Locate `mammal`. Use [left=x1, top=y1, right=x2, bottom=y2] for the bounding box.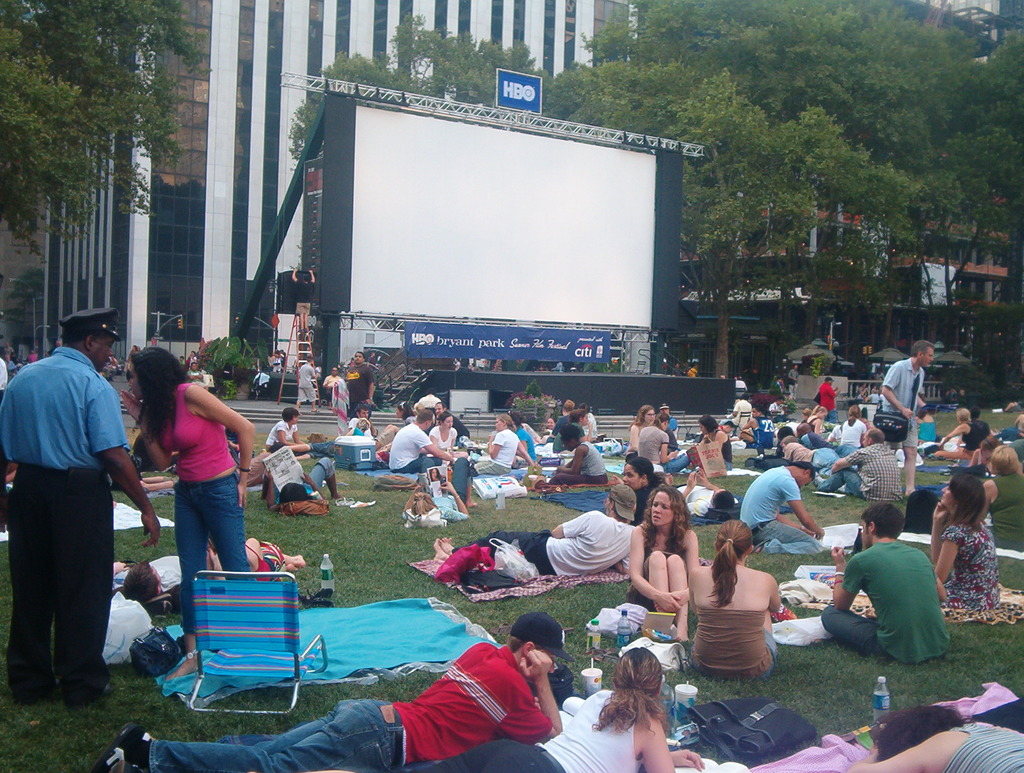
[left=417, top=387, right=444, bottom=409].
